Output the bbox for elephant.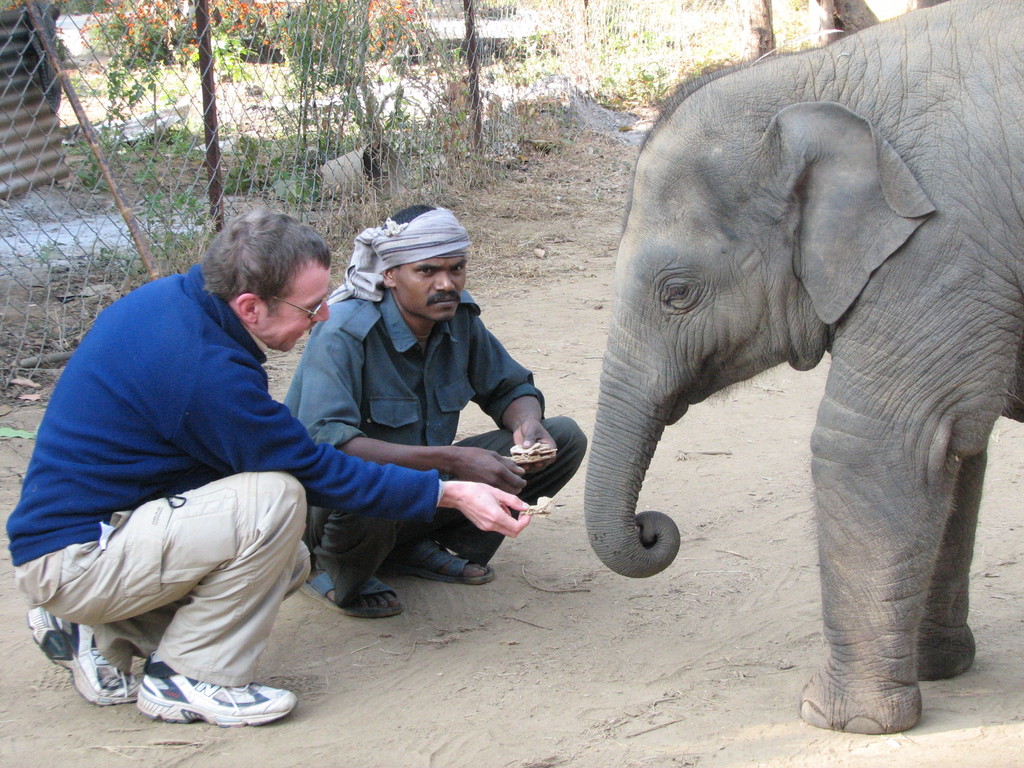
[580, 0, 1023, 735].
